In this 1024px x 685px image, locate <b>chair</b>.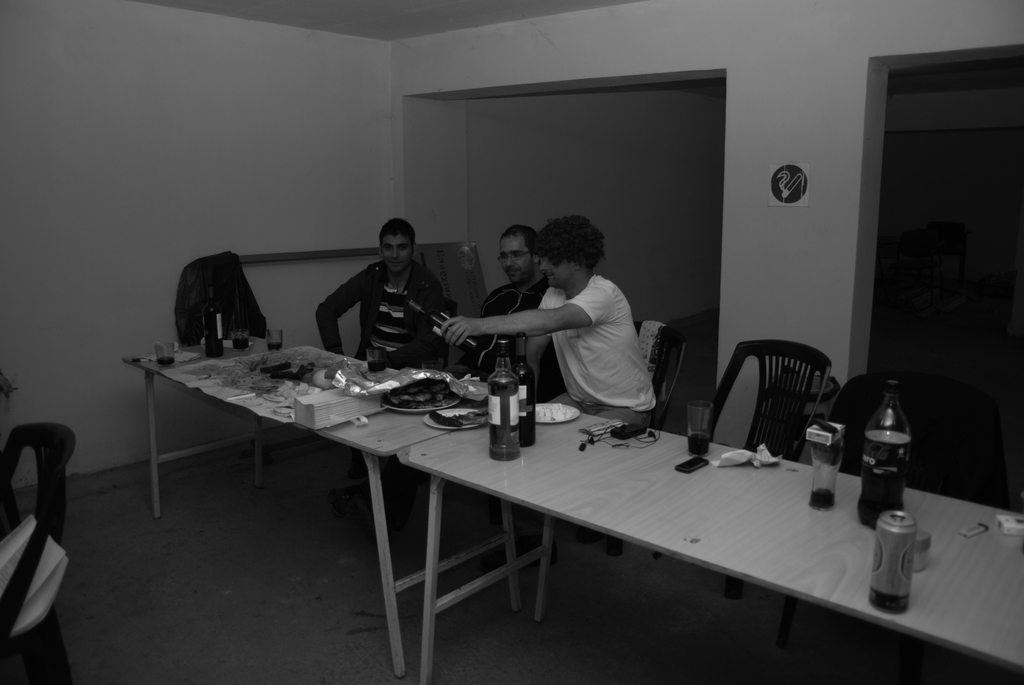
Bounding box: Rect(640, 326, 694, 439).
